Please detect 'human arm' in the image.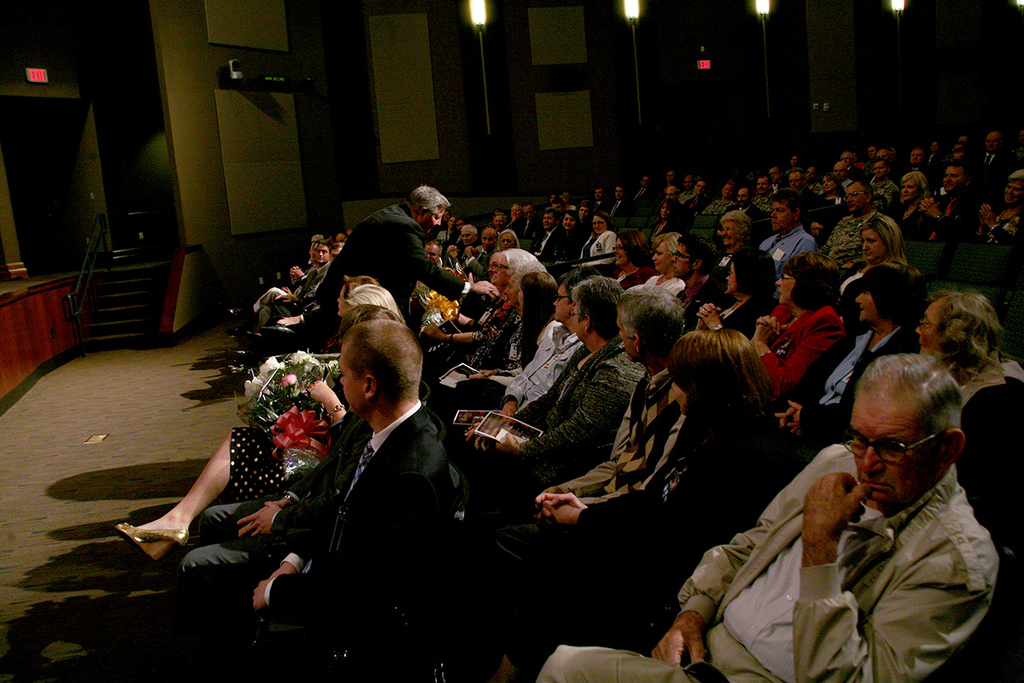
<bbox>528, 406, 681, 540</bbox>.
